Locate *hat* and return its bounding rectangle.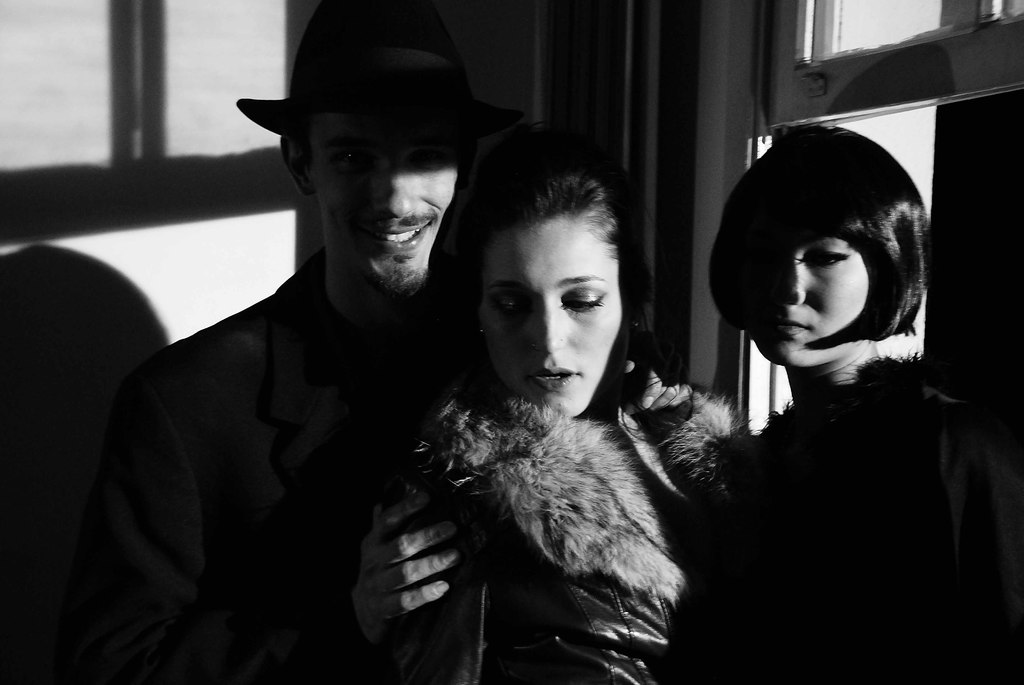
[left=232, top=0, right=527, bottom=138].
